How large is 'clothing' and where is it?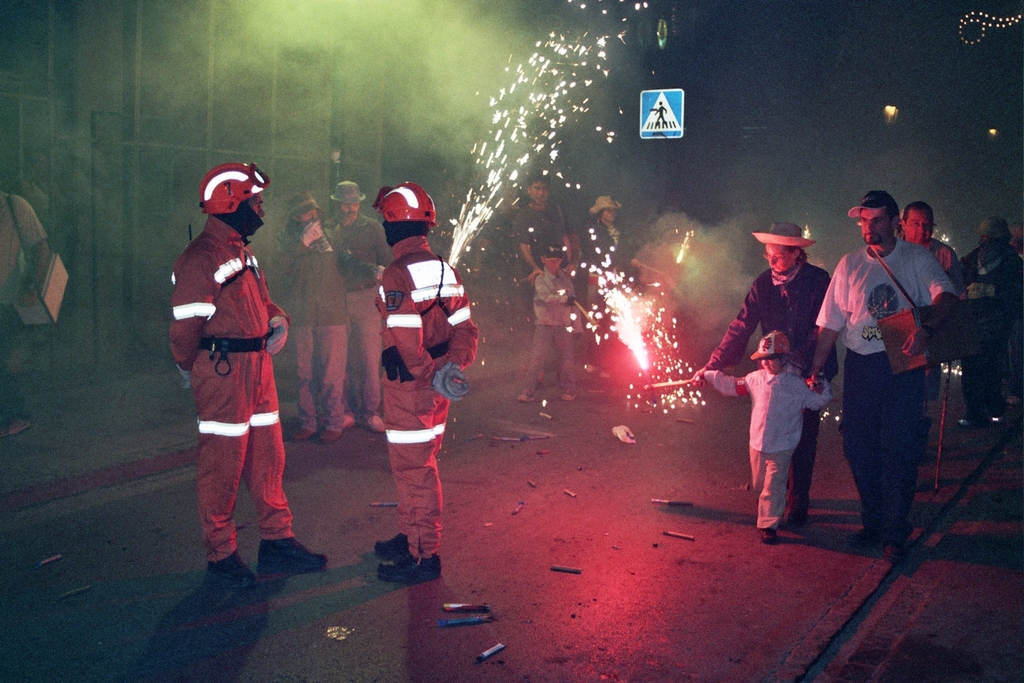
Bounding box: bbox(510, 201, 572, 375).
